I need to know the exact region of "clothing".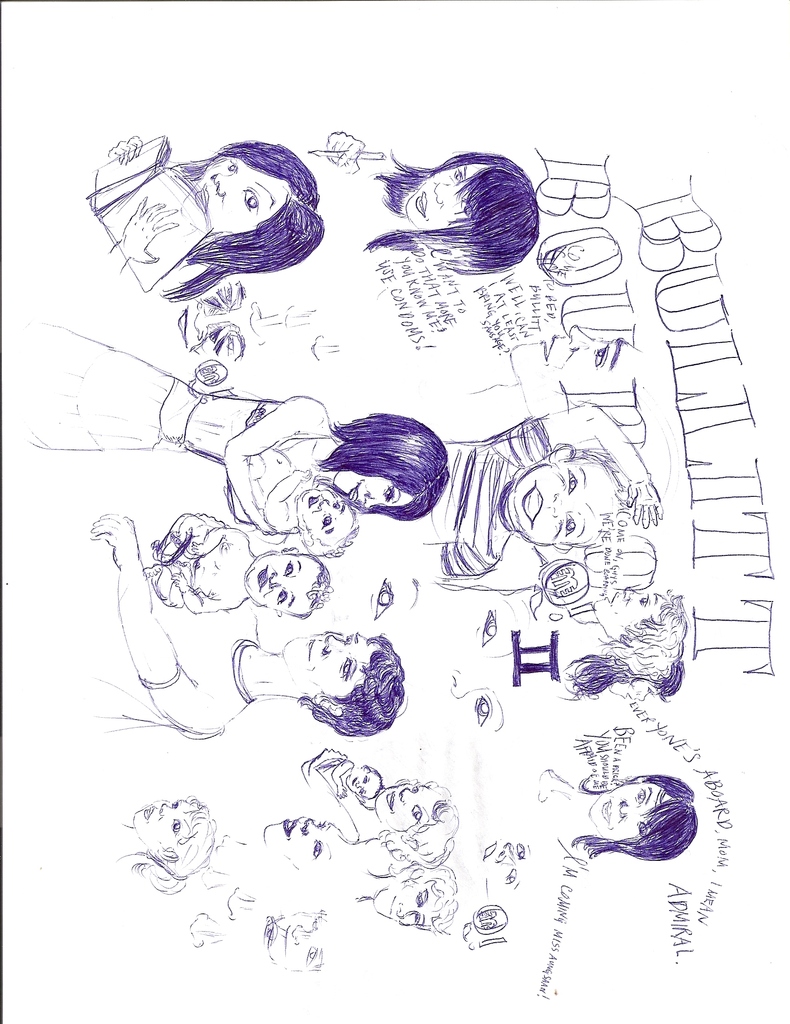
Region: [327,127,417,283].
